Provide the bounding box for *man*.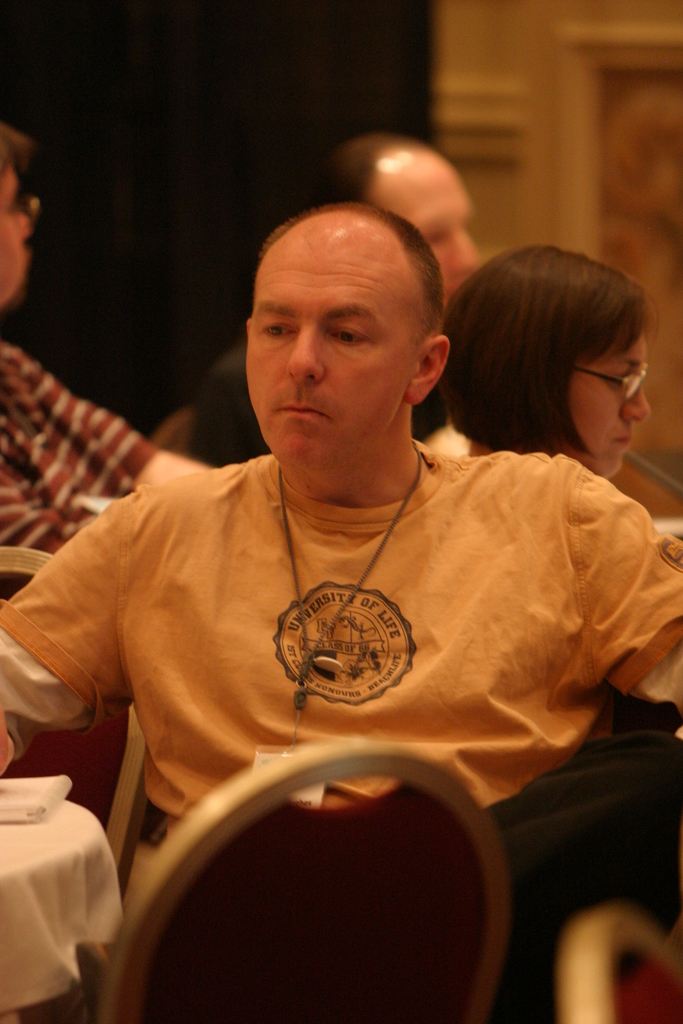
26,150,658,893.
